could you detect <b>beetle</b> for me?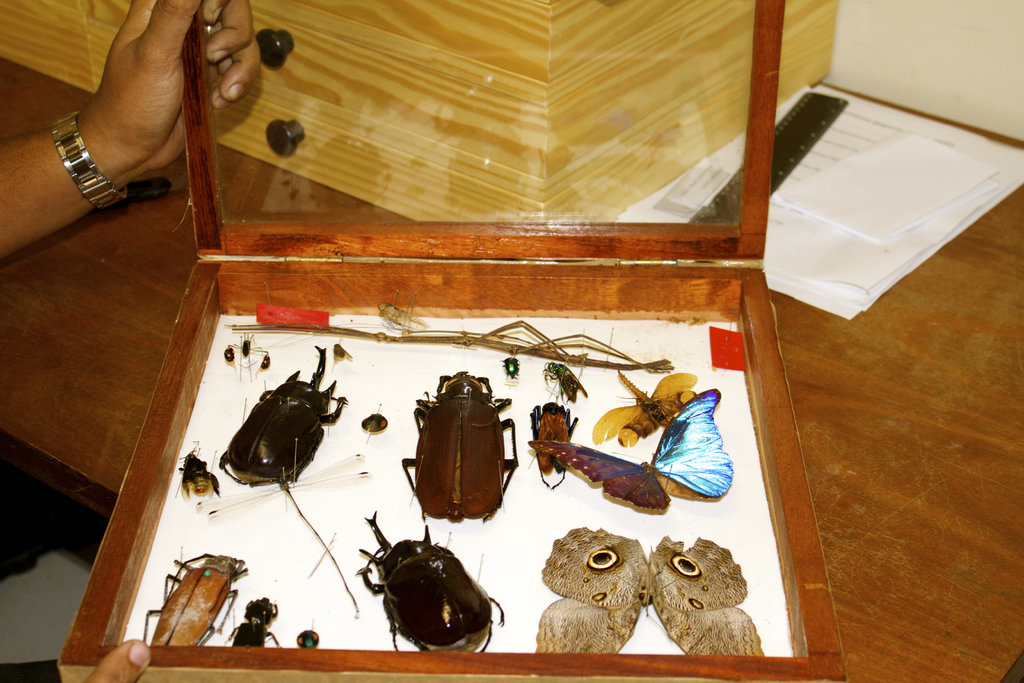
Detection result: Rect(401, 368, 514, 519).
